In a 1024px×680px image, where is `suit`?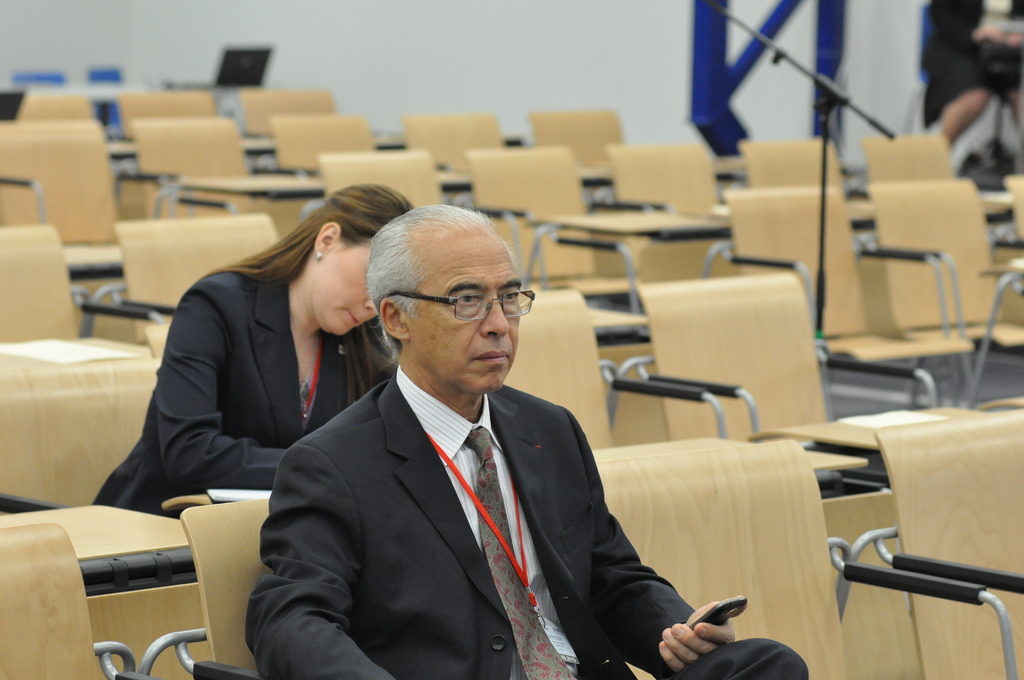
250:279:707:675.
